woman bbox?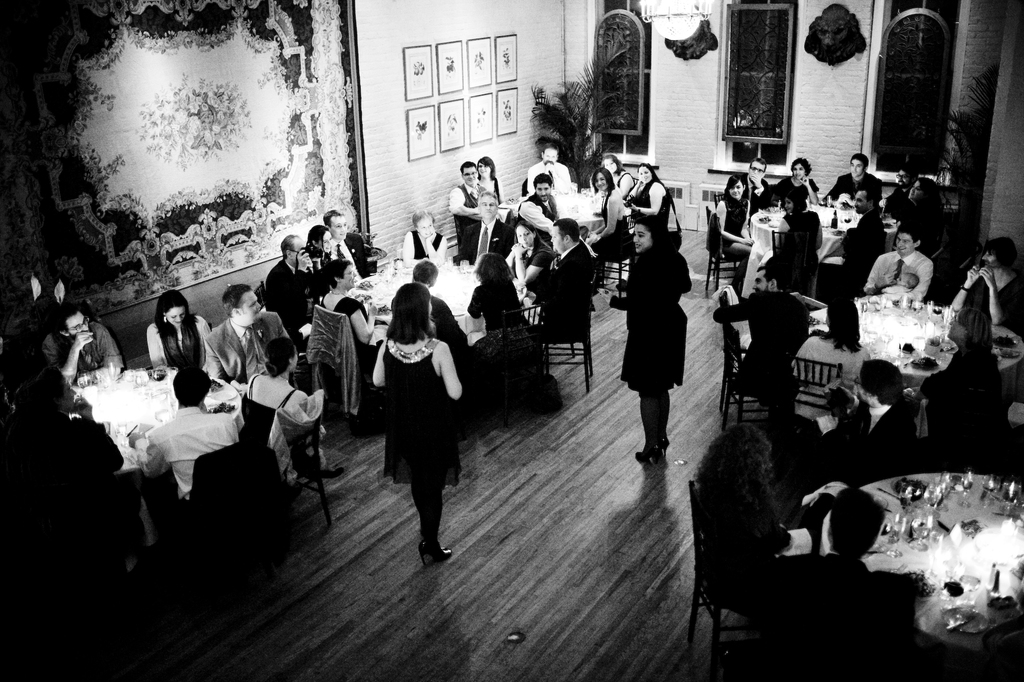
rect(603, 209, 693, 467)
